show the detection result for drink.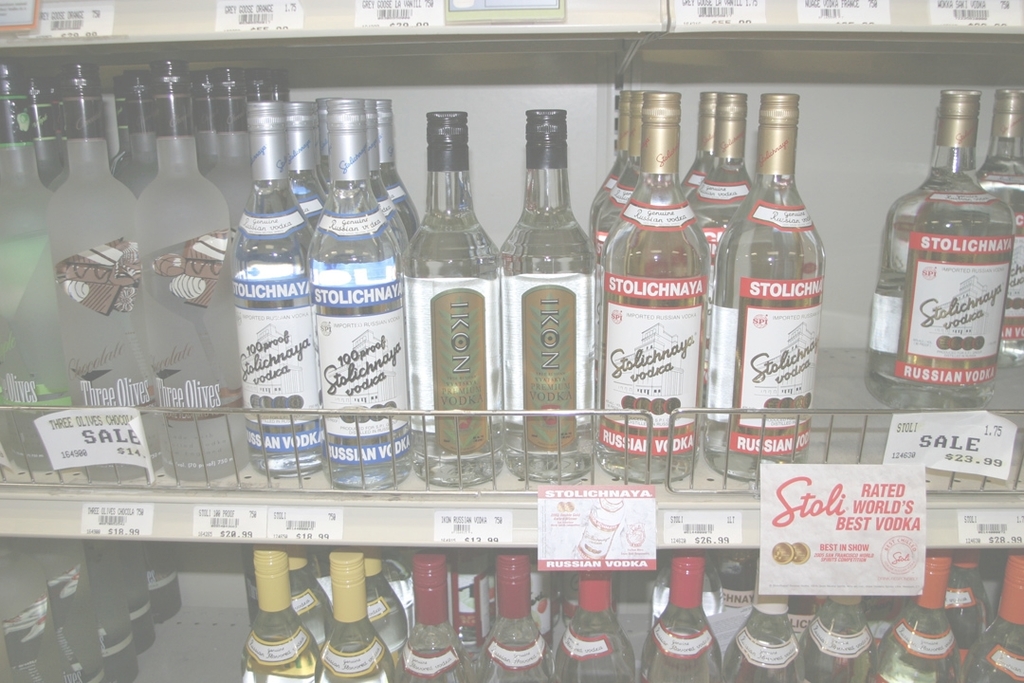
[726, 563, 803, 682].
